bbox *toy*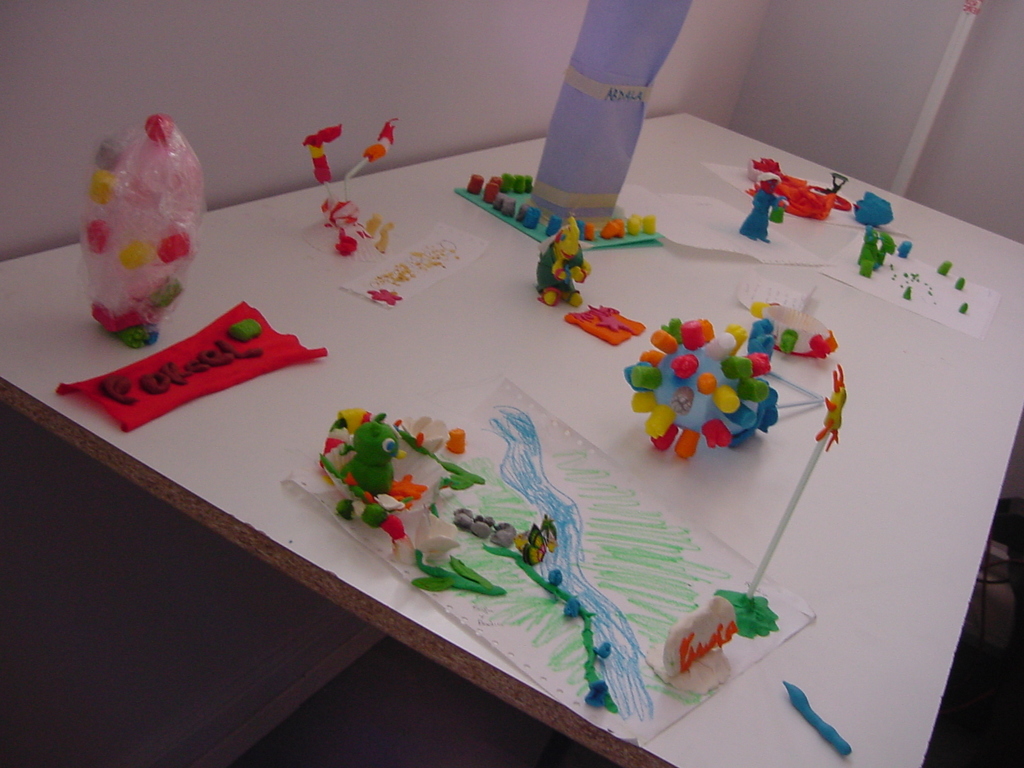
select_region(747, 157, 854, 220)
